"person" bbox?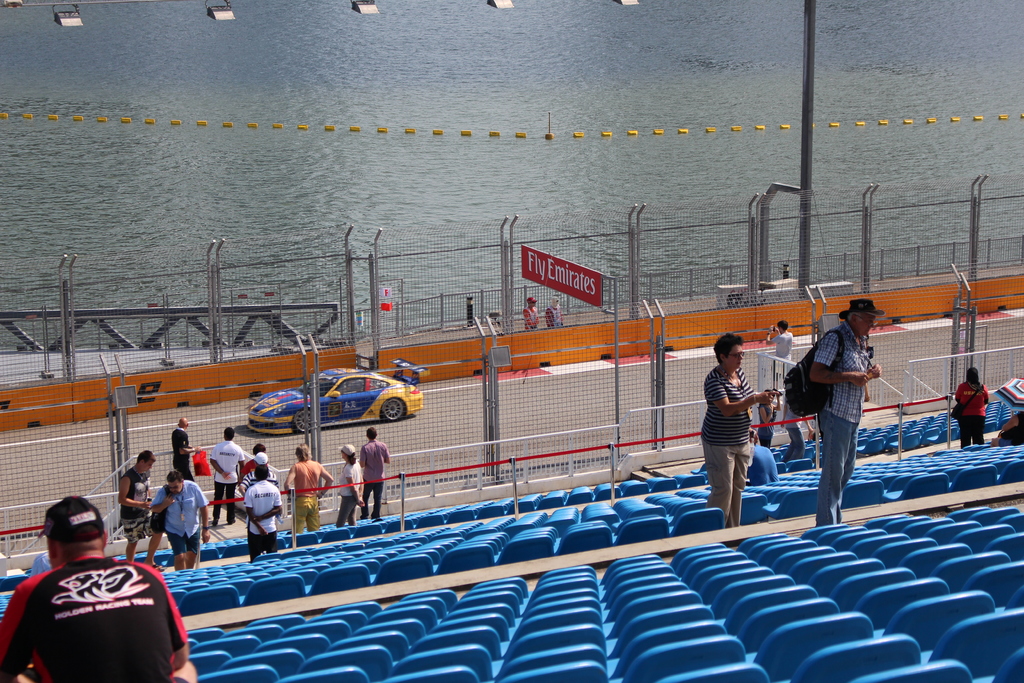
[0,493,191,682]
